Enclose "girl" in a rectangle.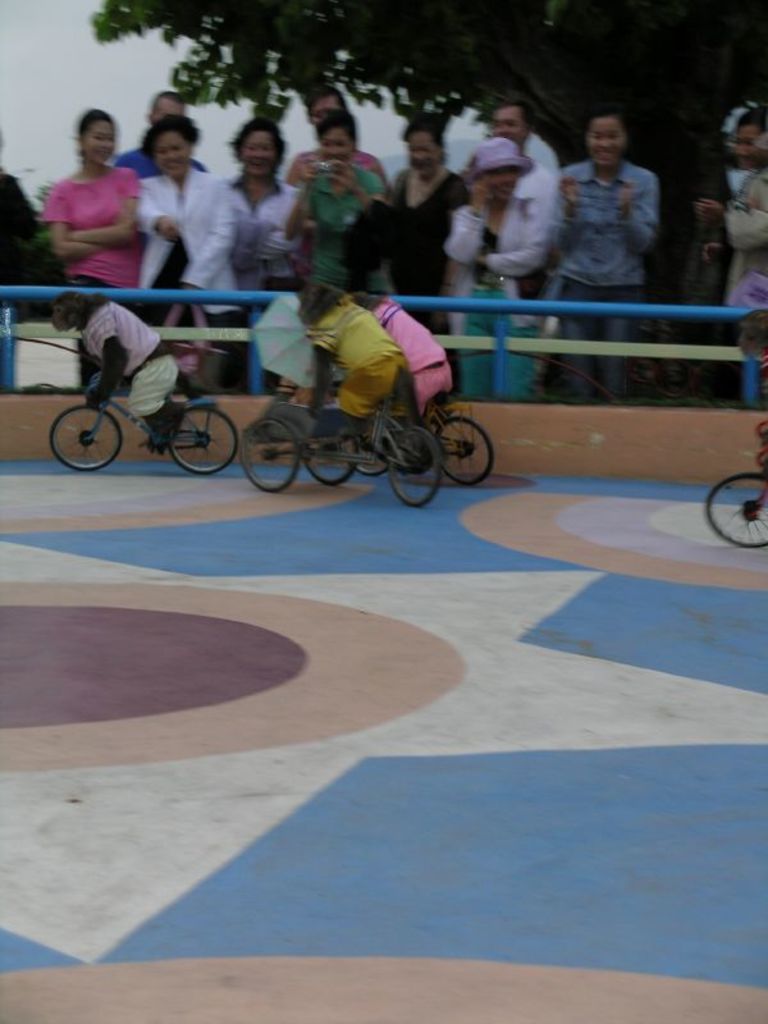
362,109,458,329.
